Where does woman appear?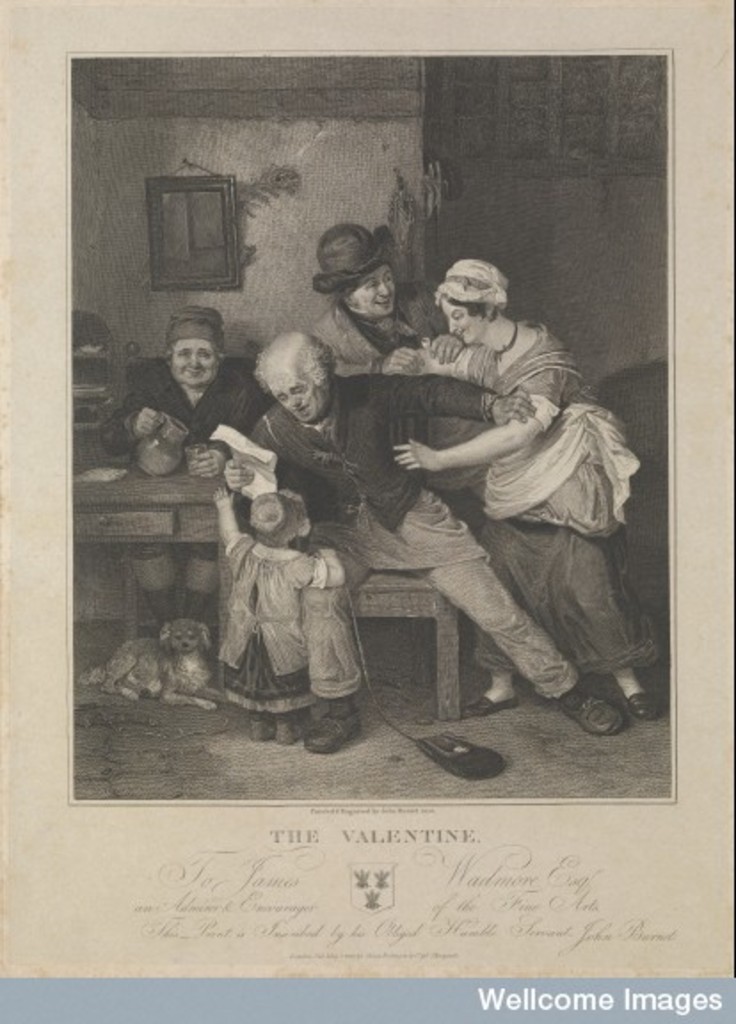
Appears at crop(393, 254, 647, 727).
